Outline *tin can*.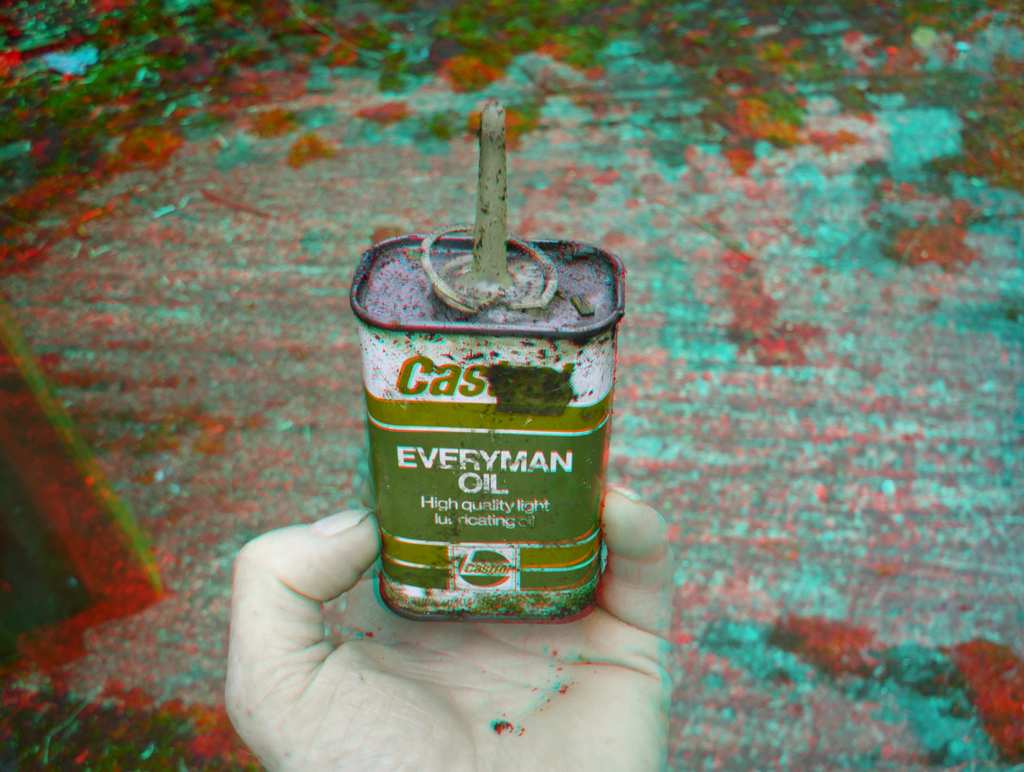
Outline: 348, 100, 625, 625.
